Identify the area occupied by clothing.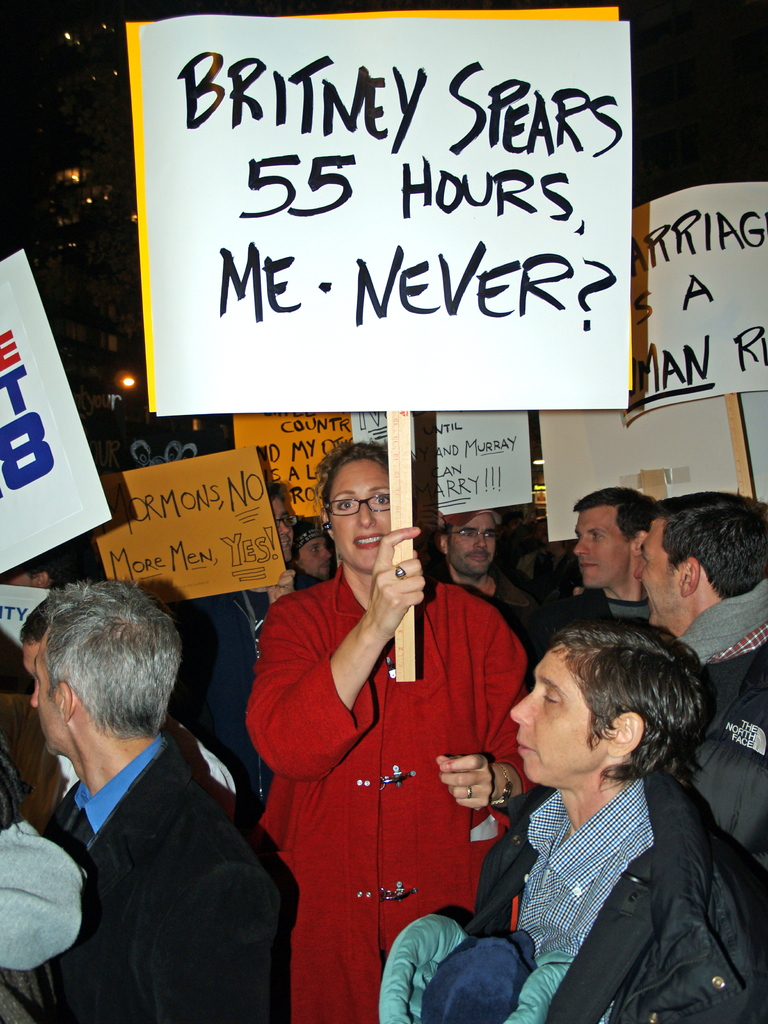
Area: rect(9, 713, 236, 820).
